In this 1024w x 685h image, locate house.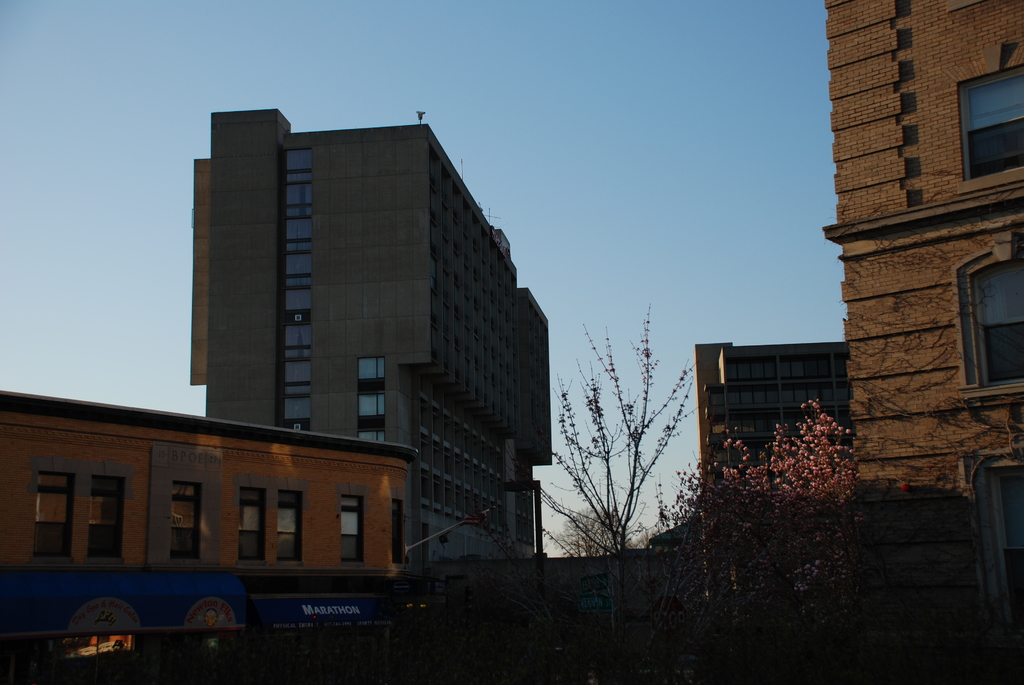
Bounding box: [x1=24, y1=375, x2=440, y2=643].
